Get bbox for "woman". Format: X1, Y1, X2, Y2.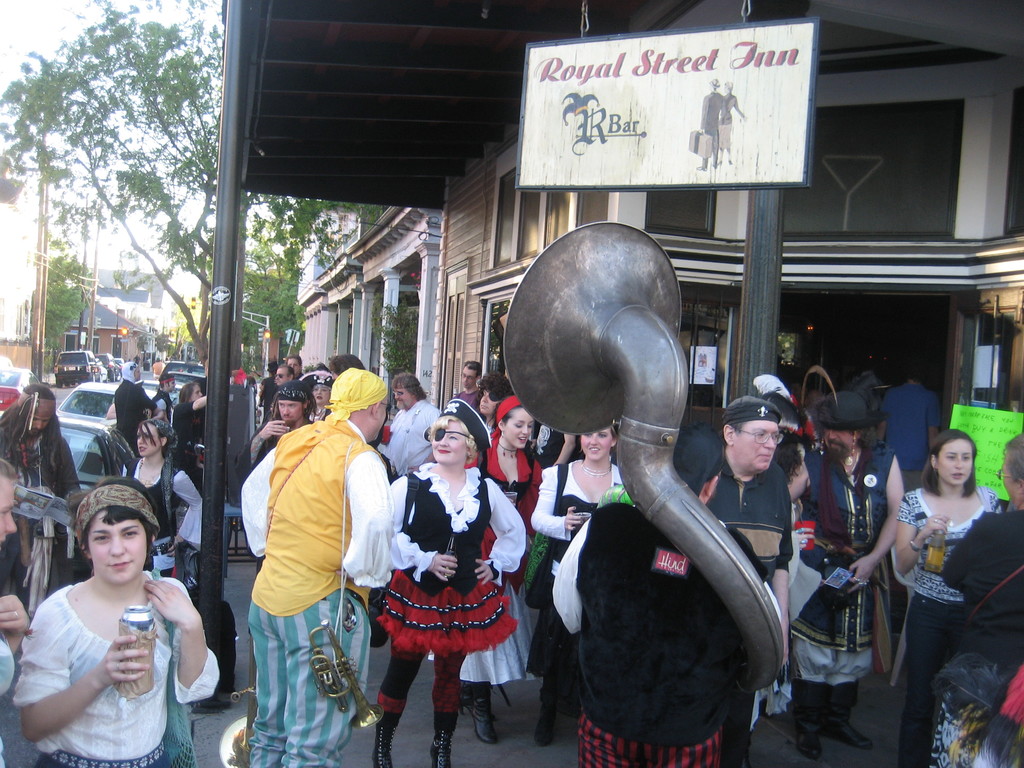
372, 399, 522, 767.
